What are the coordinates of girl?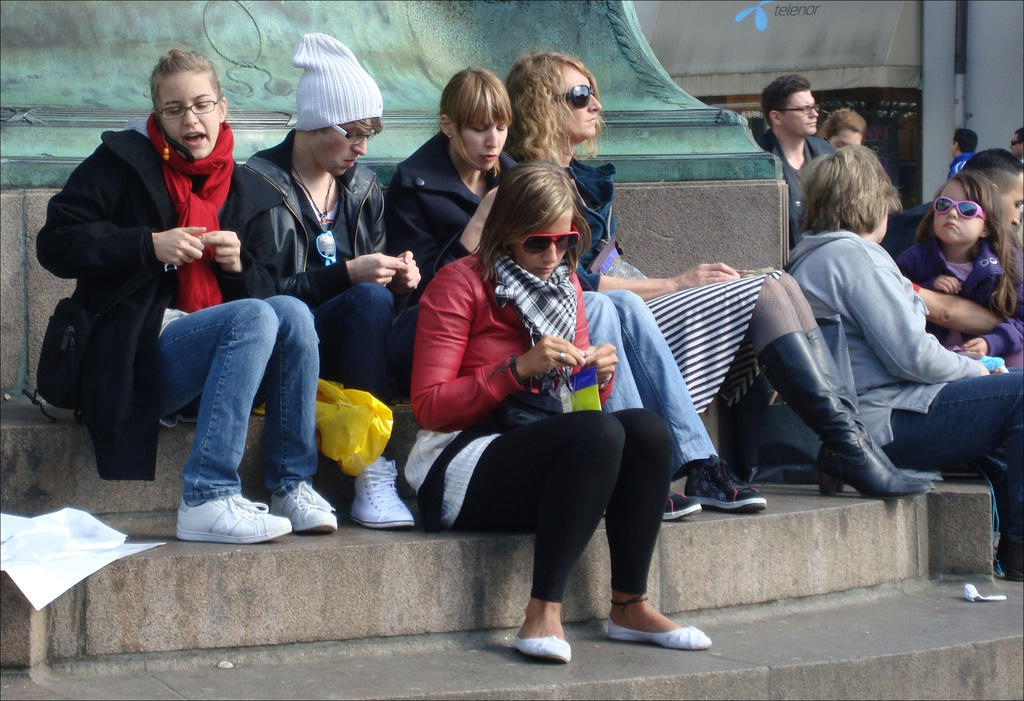
412,163,712,662.
